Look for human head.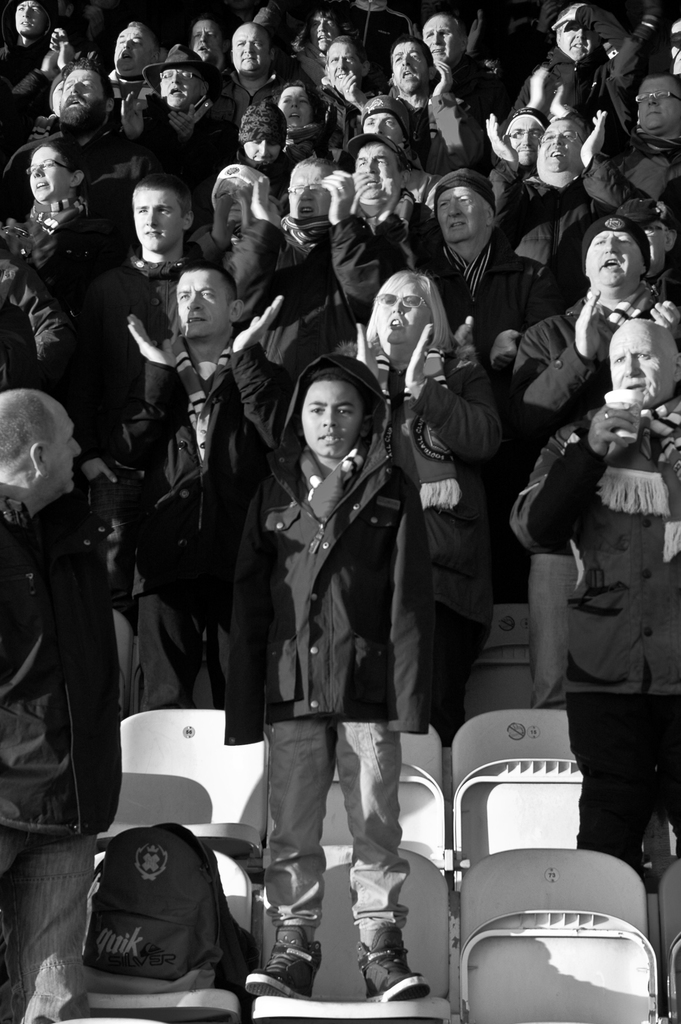
Found: [x1=324, y1=35, x2=370, y2=91].
